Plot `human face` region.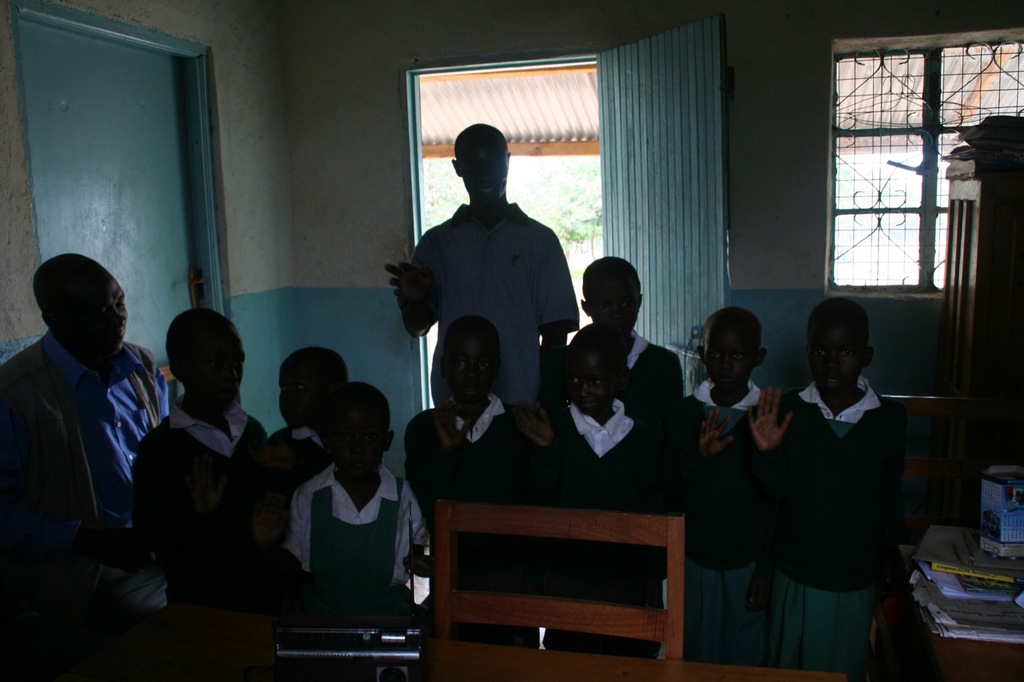
Plotted at left=64, top=272, right=126, bottom=359.
